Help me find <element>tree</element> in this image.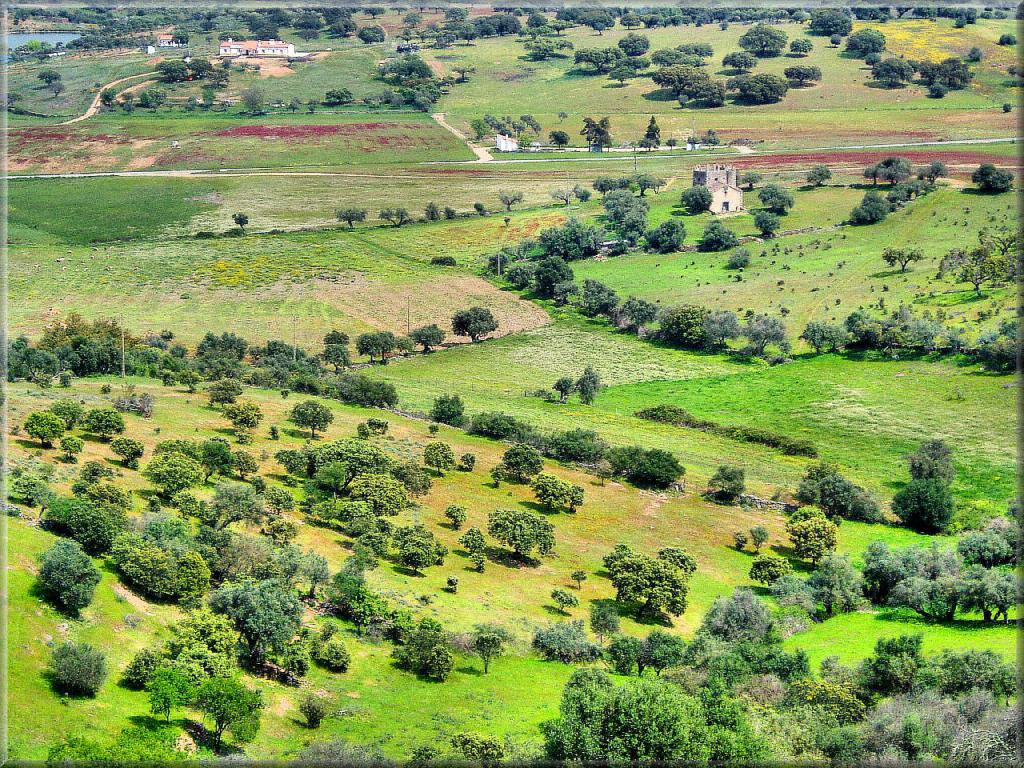
Found it: left=785, top=37, right=817, bottom=59.
